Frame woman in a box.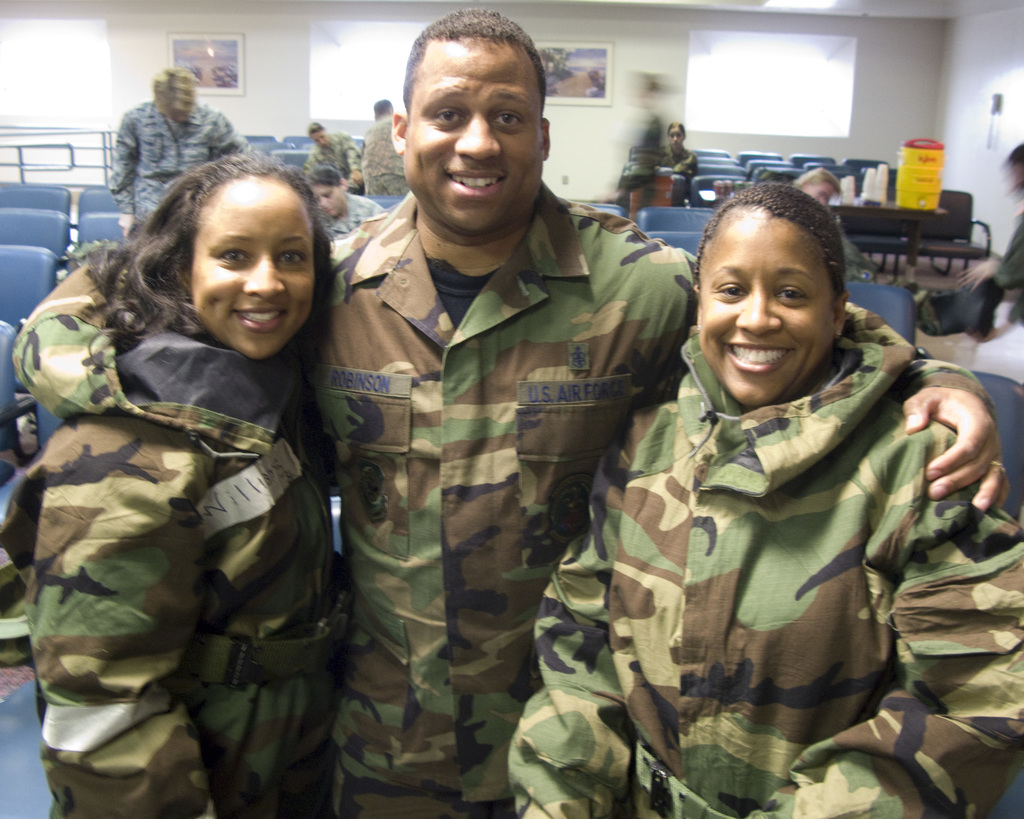
rect(300, 120, 365, 195).
